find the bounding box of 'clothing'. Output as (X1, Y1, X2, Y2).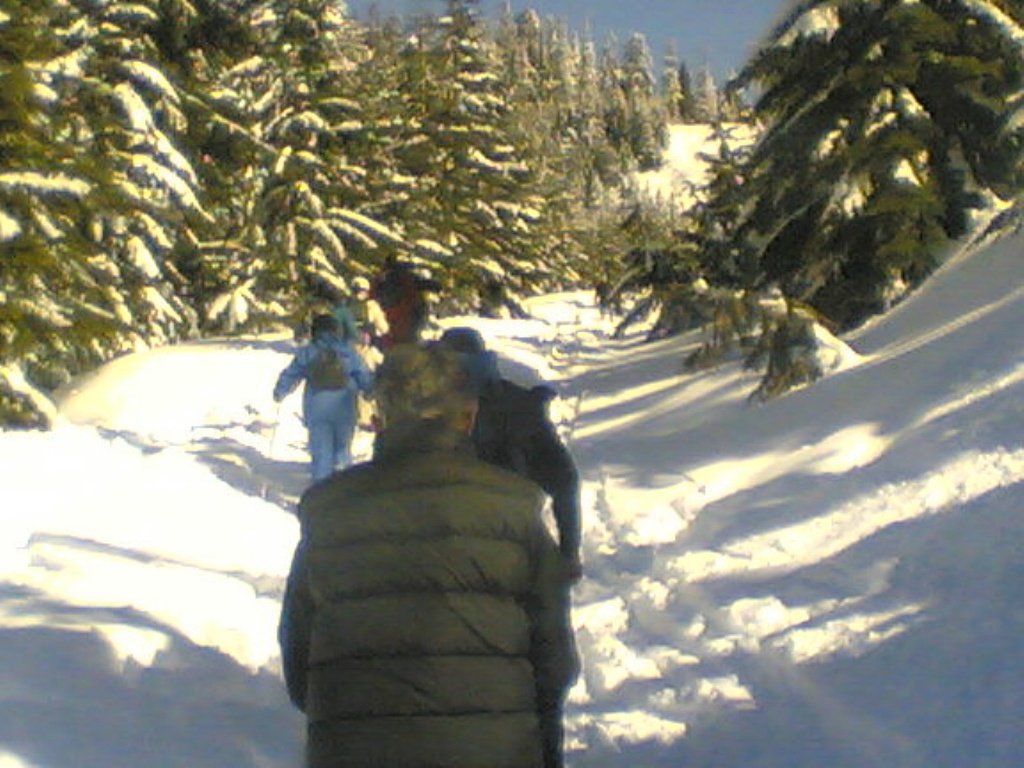
(306, 342, 593, 767).
